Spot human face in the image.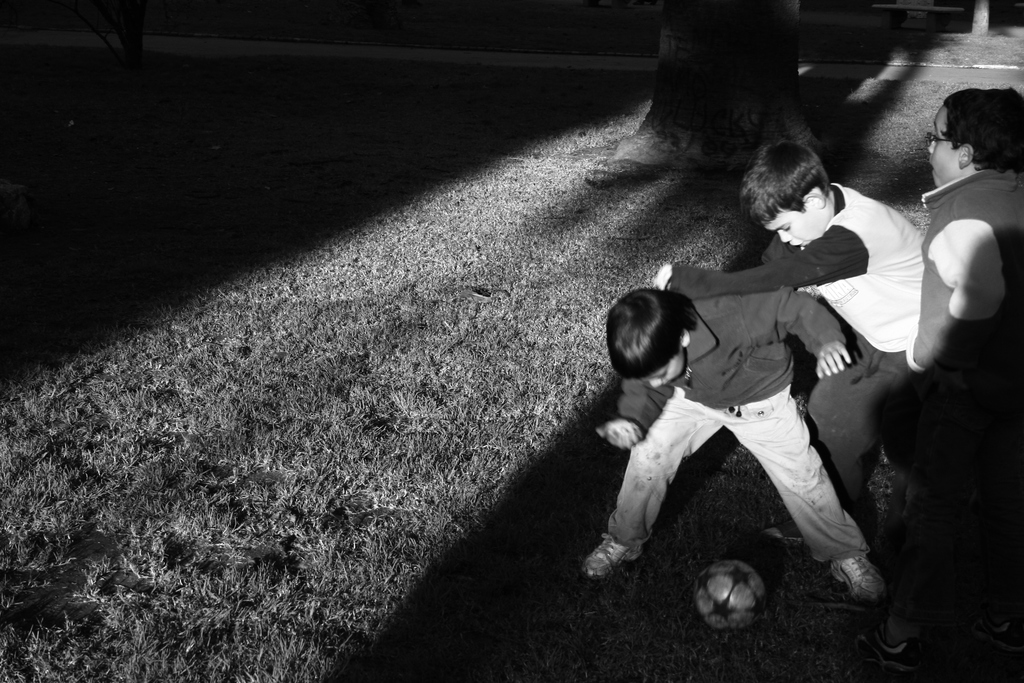
human face found at 762/211/817/247.
